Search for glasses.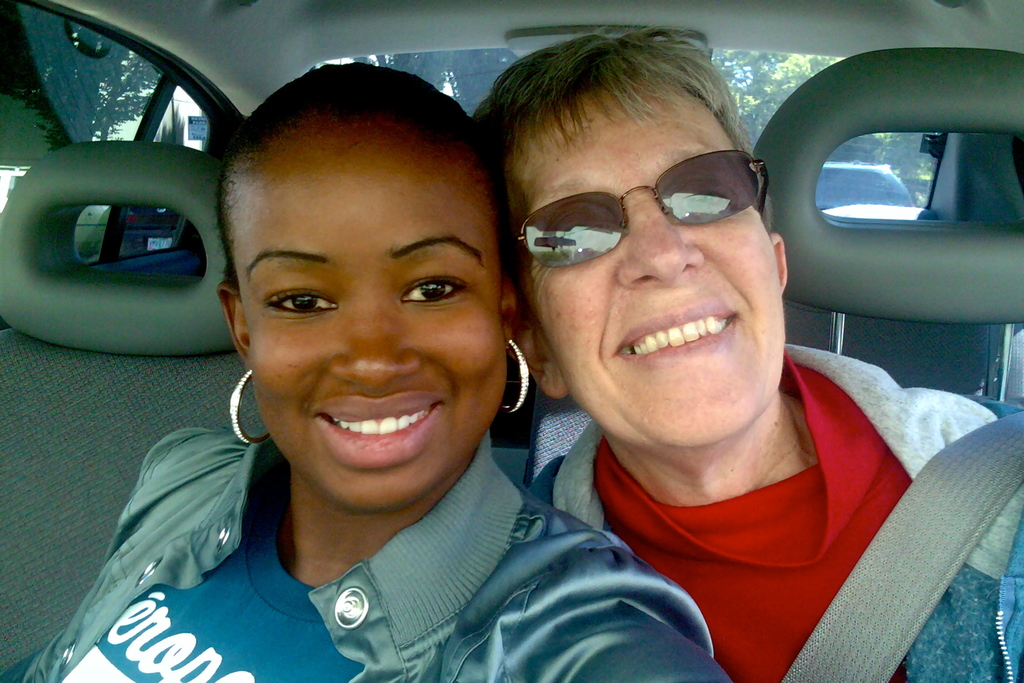
Found at l=517, t=150, r=756, b=273.
